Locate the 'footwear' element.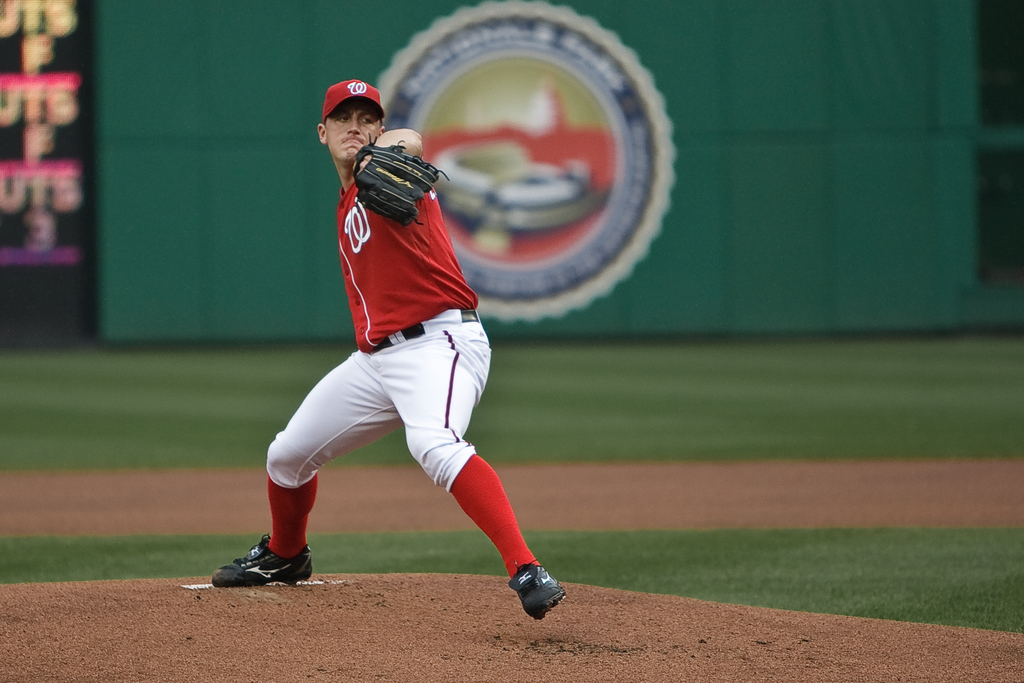
Element bbox: l=507, t=562, r=566, b=623.
